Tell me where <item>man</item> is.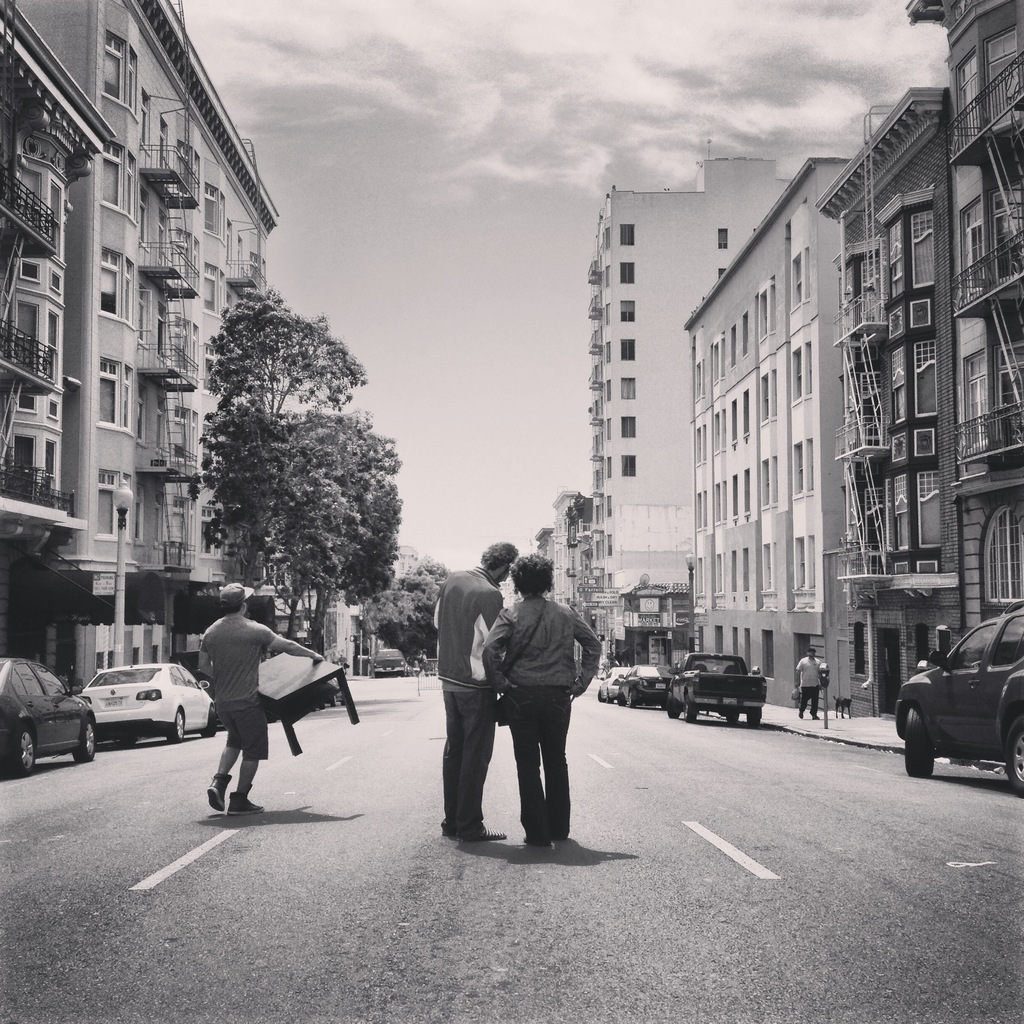
<item>man</item> is at bbox=(425, 522, 527, 870).
